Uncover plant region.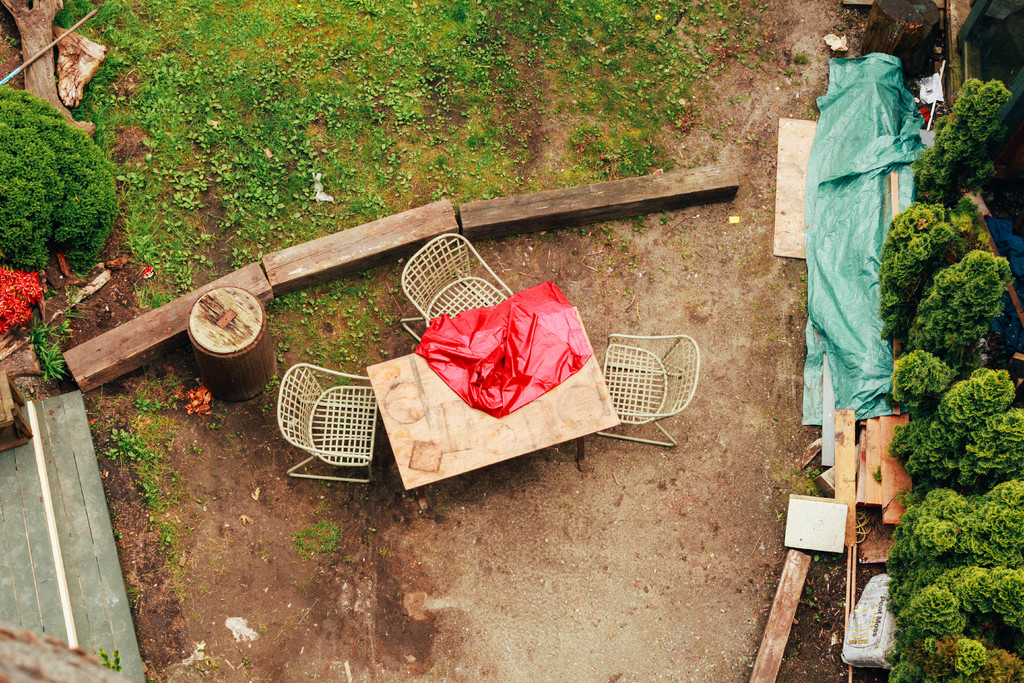
Uncovered: [x1=3, y1=33, x2=20, y2=49].
